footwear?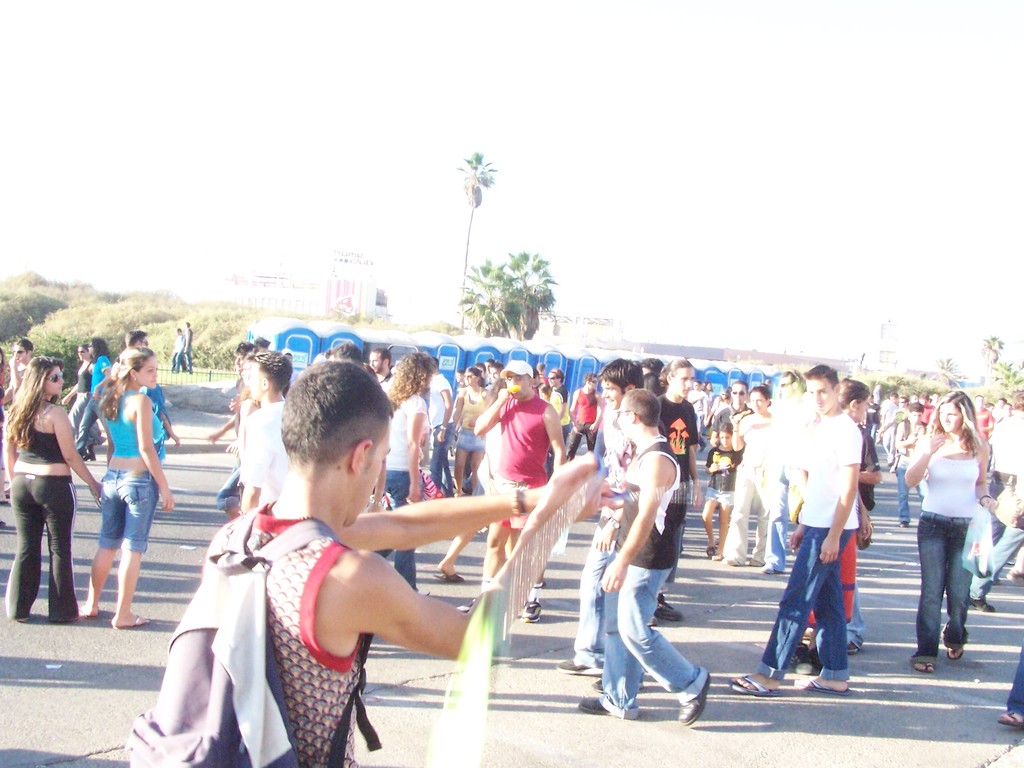
Rect(454, 598, 475, 611)
